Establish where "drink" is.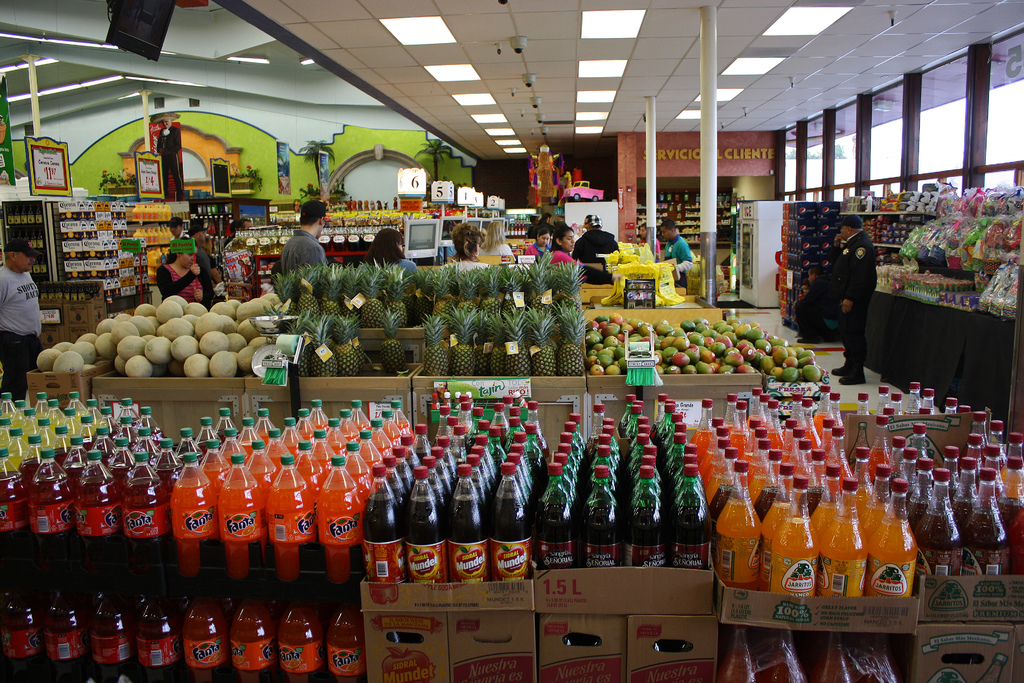
Established at Rect(223, 588, 270, 682).
